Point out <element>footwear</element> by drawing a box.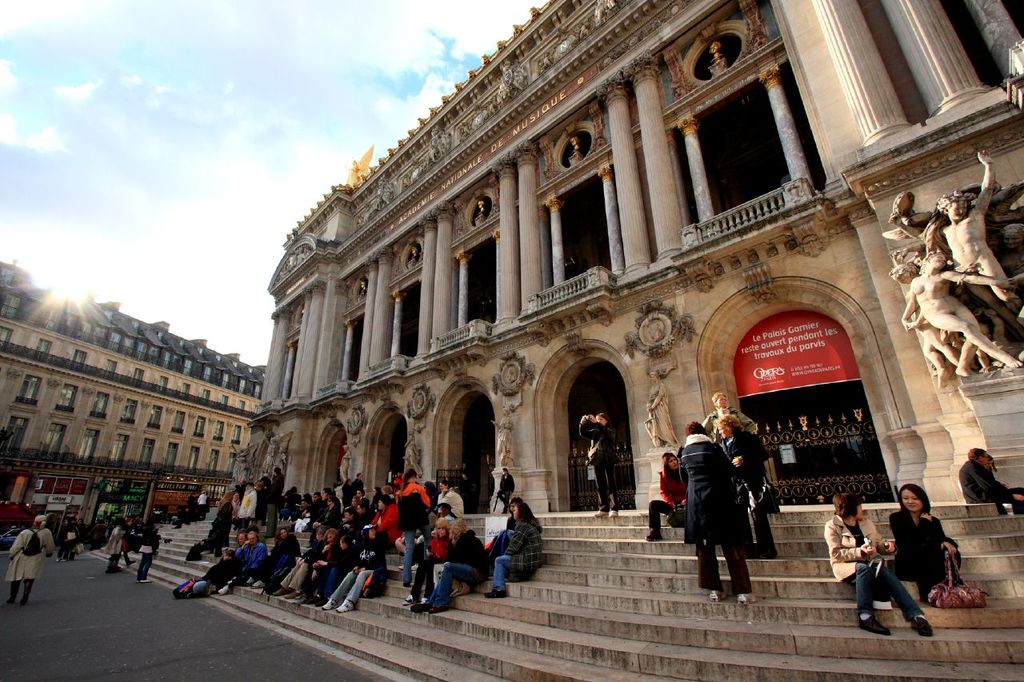
box=[319, 596, 334, 610].
